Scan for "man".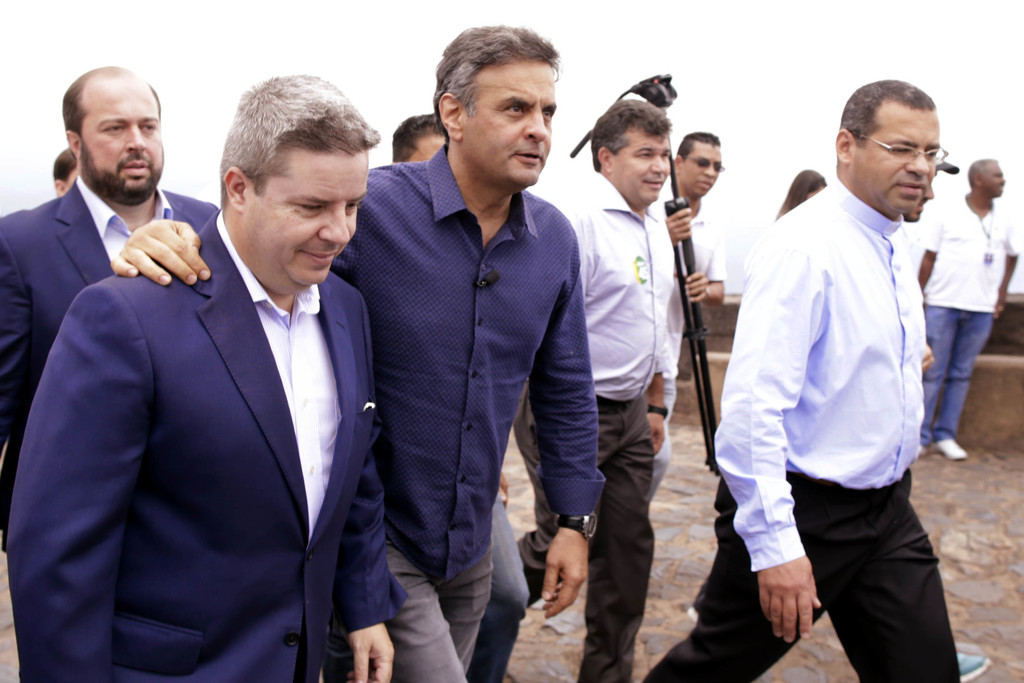
Scan result: locate(647, 124, 733, 498).
